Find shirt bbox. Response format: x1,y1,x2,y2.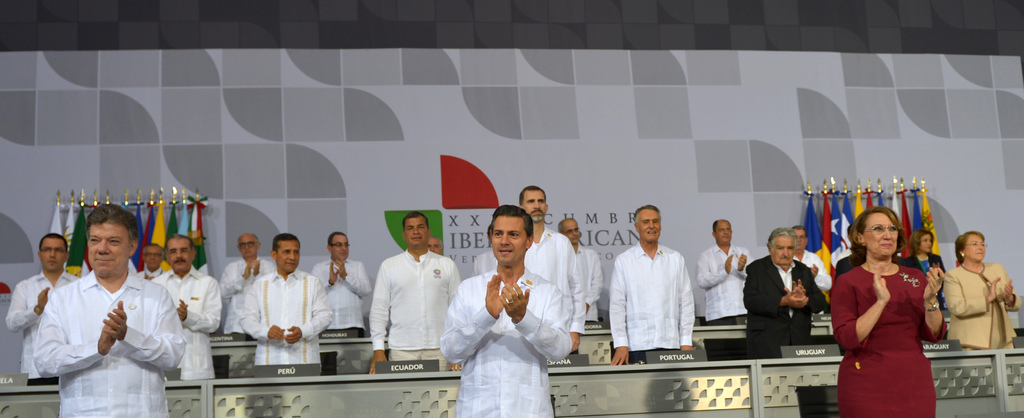
694,239,749,326.
